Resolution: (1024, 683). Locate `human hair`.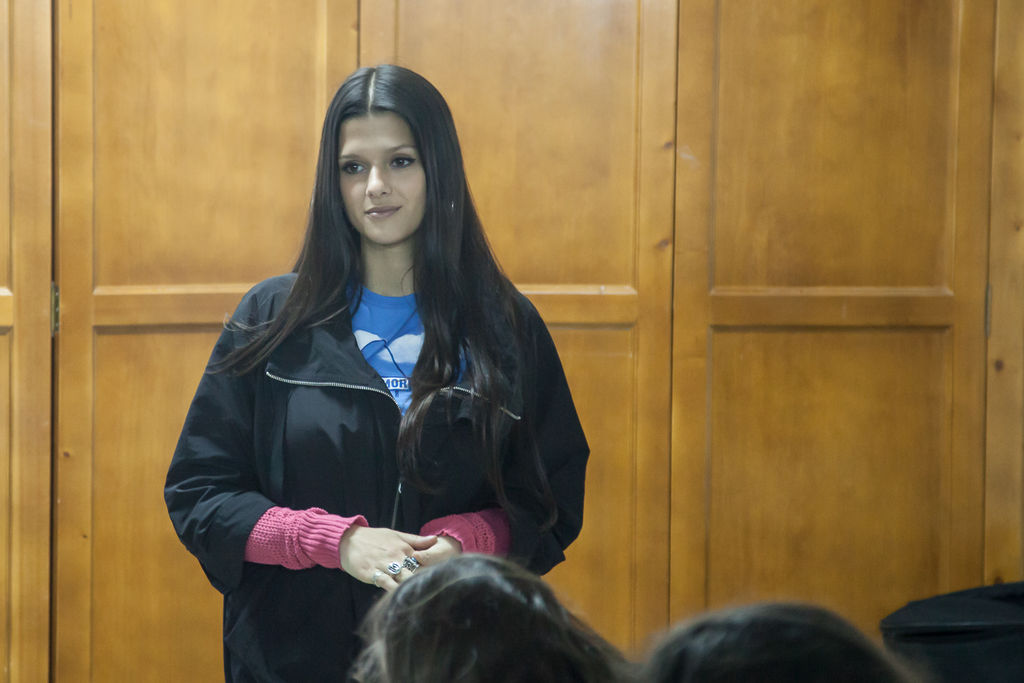
(x1=640, y1=602, x2=922, y2=682).
